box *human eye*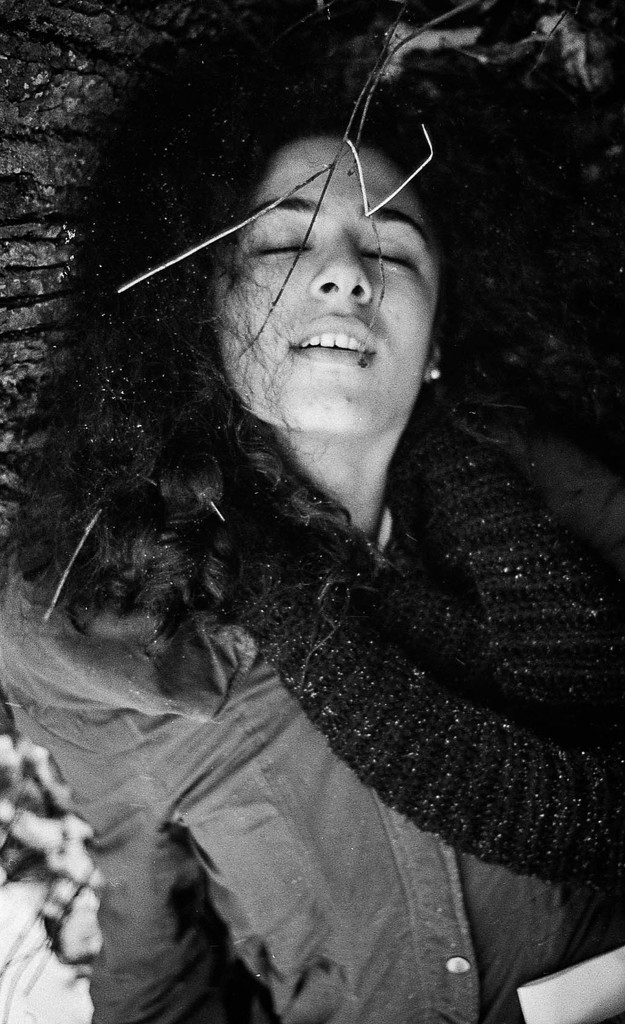
left=246, top=227, right=311, bottom=257
